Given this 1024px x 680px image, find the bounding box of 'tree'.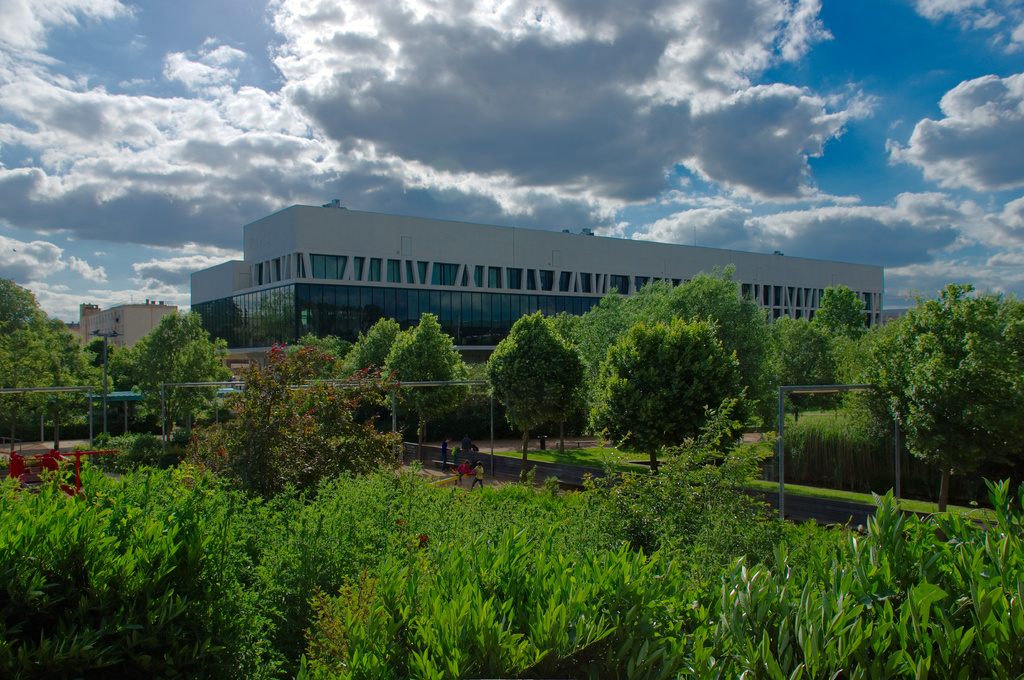
BBox(116, 311, 246, 450).
